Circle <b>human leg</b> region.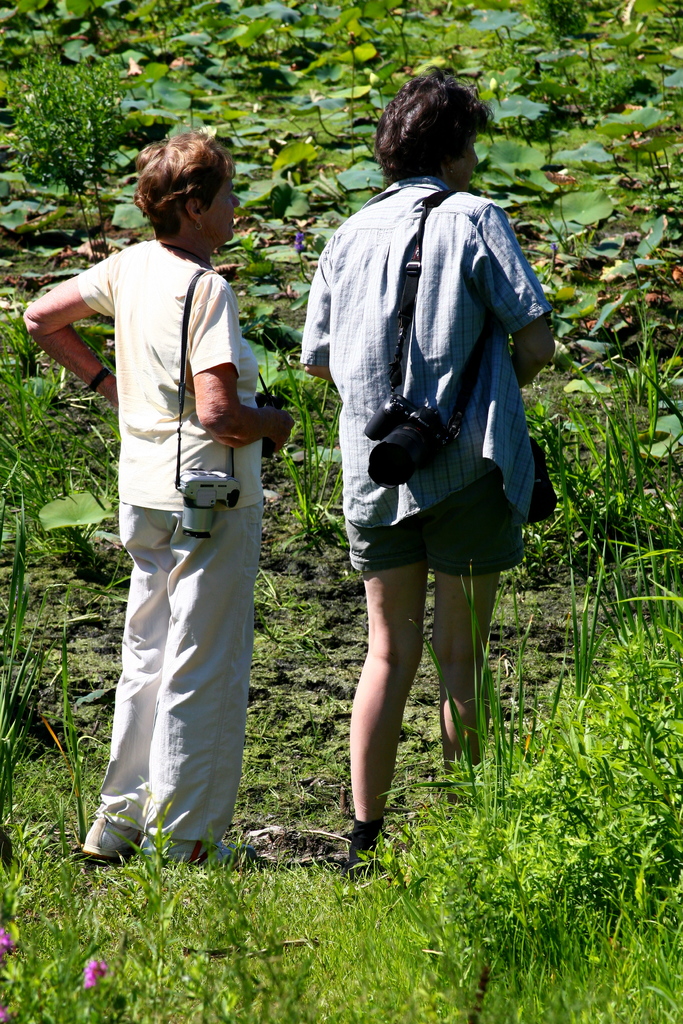
Region: [left=346, top=563, right=427, bottom=876].
